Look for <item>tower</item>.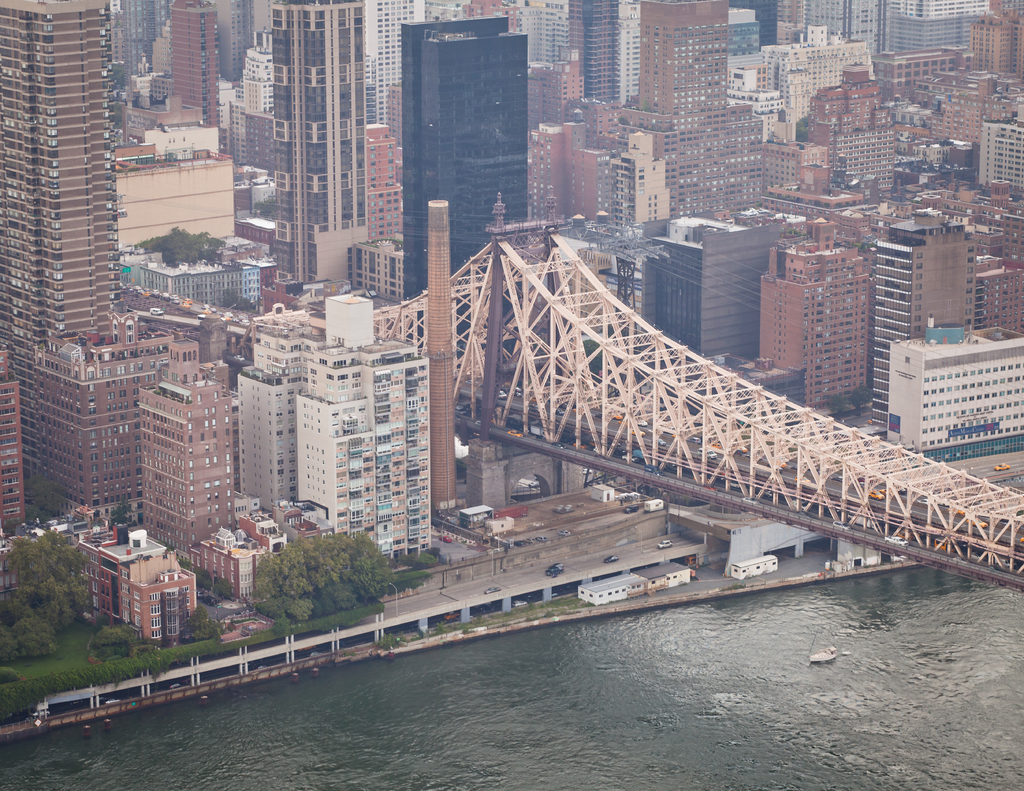
Found: (x1=977, y1=108, x2=1023, y2=189).
